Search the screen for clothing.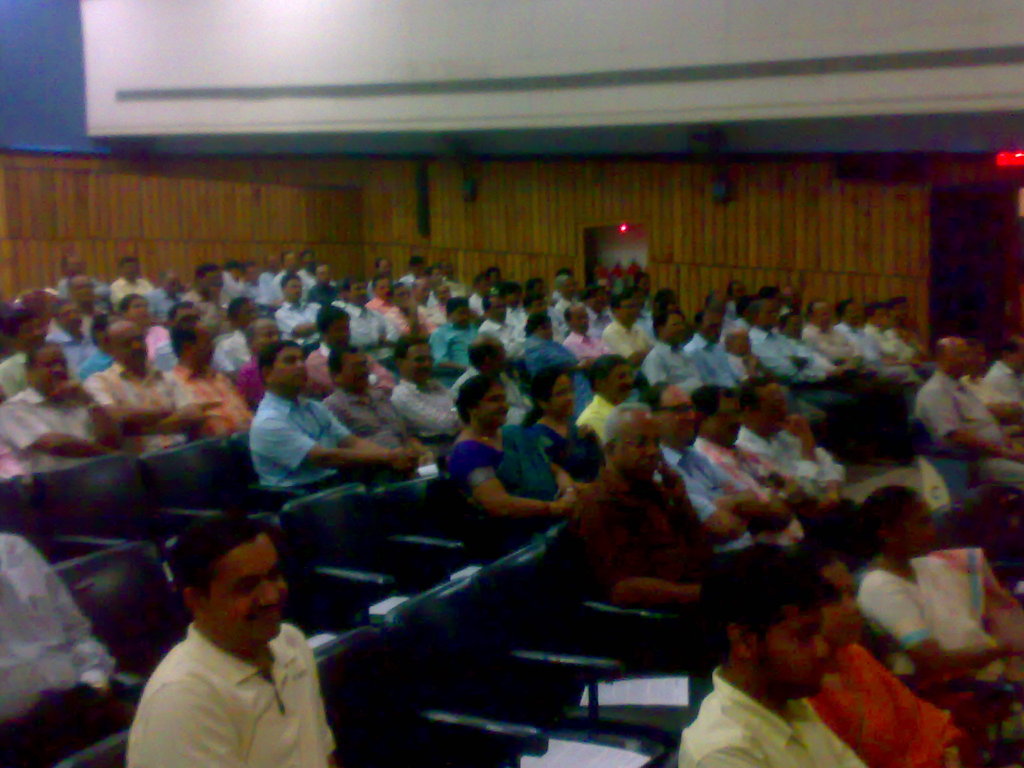
Found at 320,378,426,463.
